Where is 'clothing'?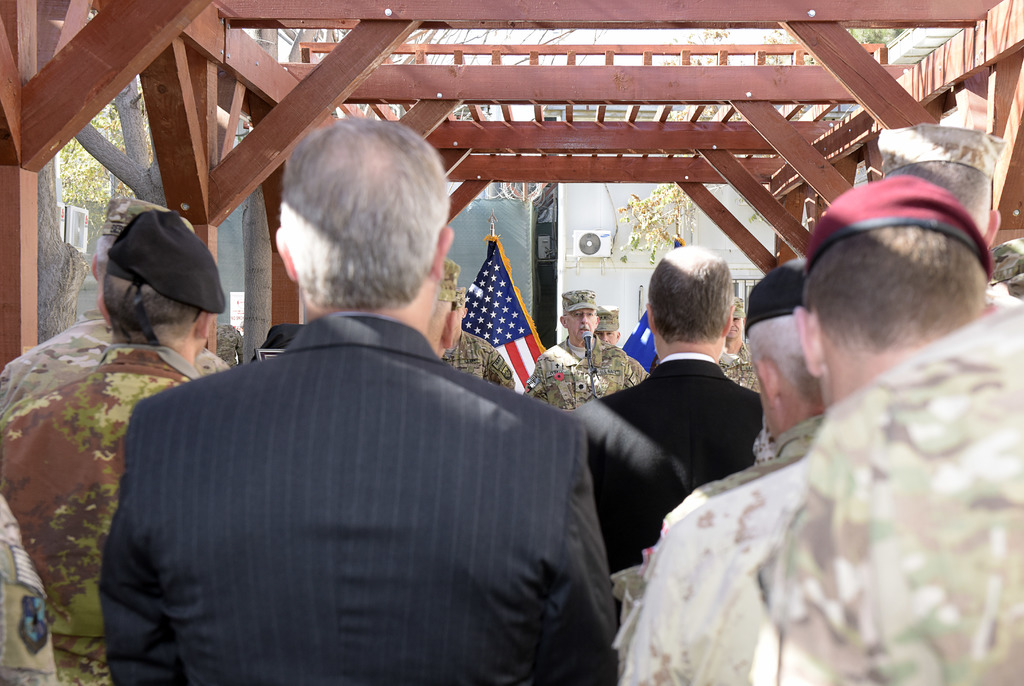
<bbox>607, 347, 653, 389</bbox>.
